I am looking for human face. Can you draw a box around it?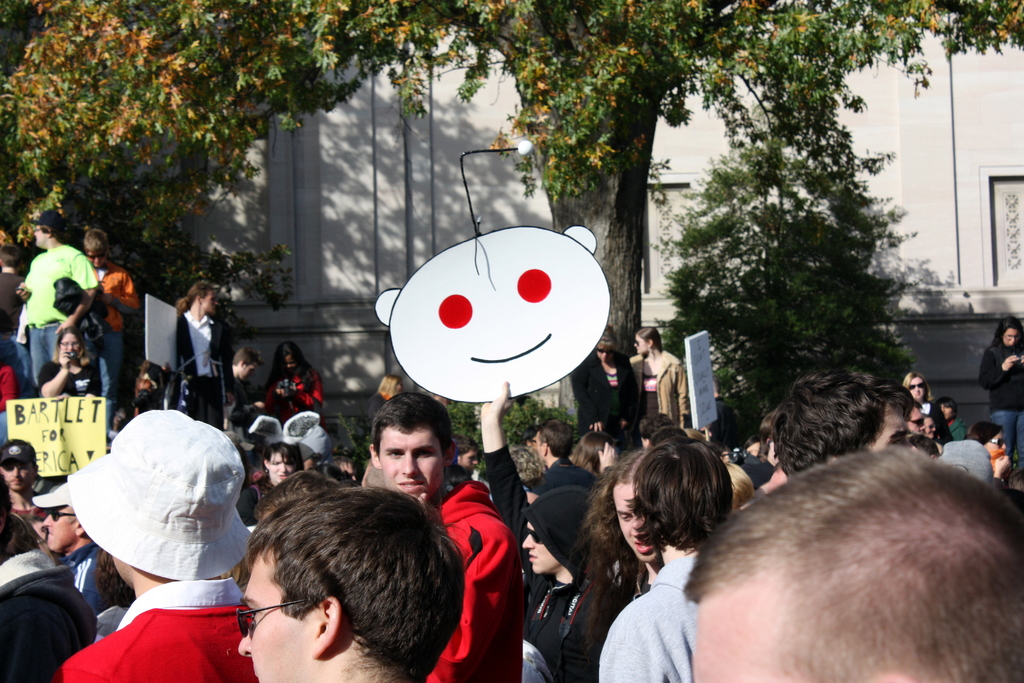
Sure, the bounding box is 379, 427, 444, 500.
